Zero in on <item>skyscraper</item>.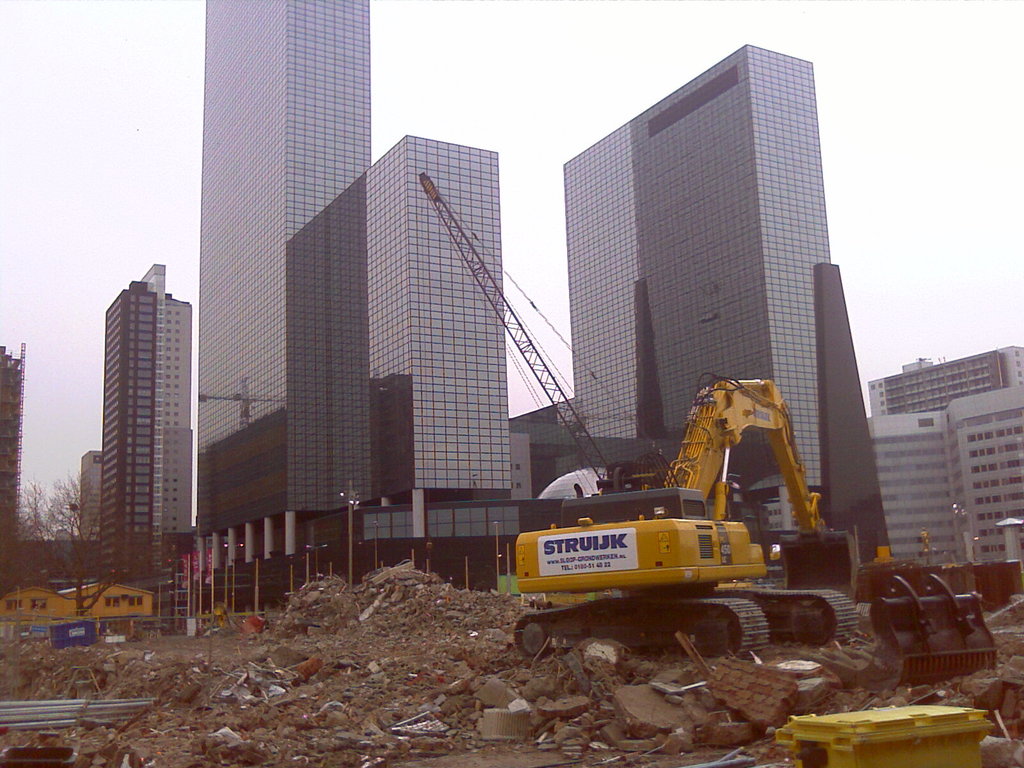
Zeroed in: {"left": 194, "top": 0, "right": 371, "bottom": 614}.
